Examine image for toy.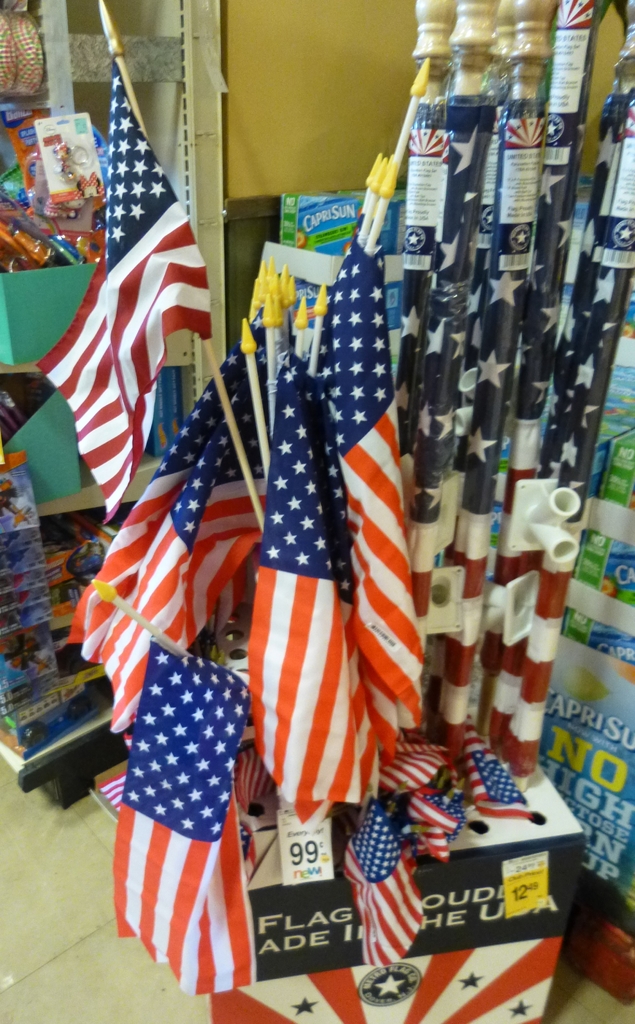
Examination result: box=[61, 541, 104, 586].
